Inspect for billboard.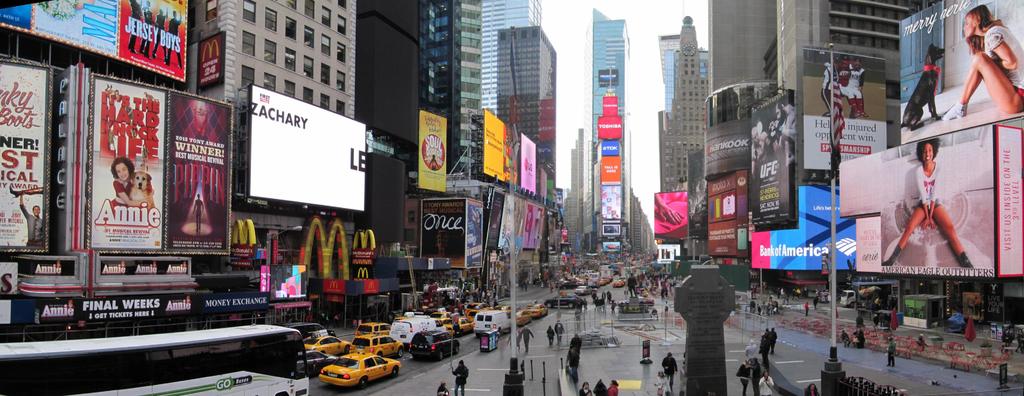
Inspection: (x1=749, y1=88, x2=794, y2=224).
